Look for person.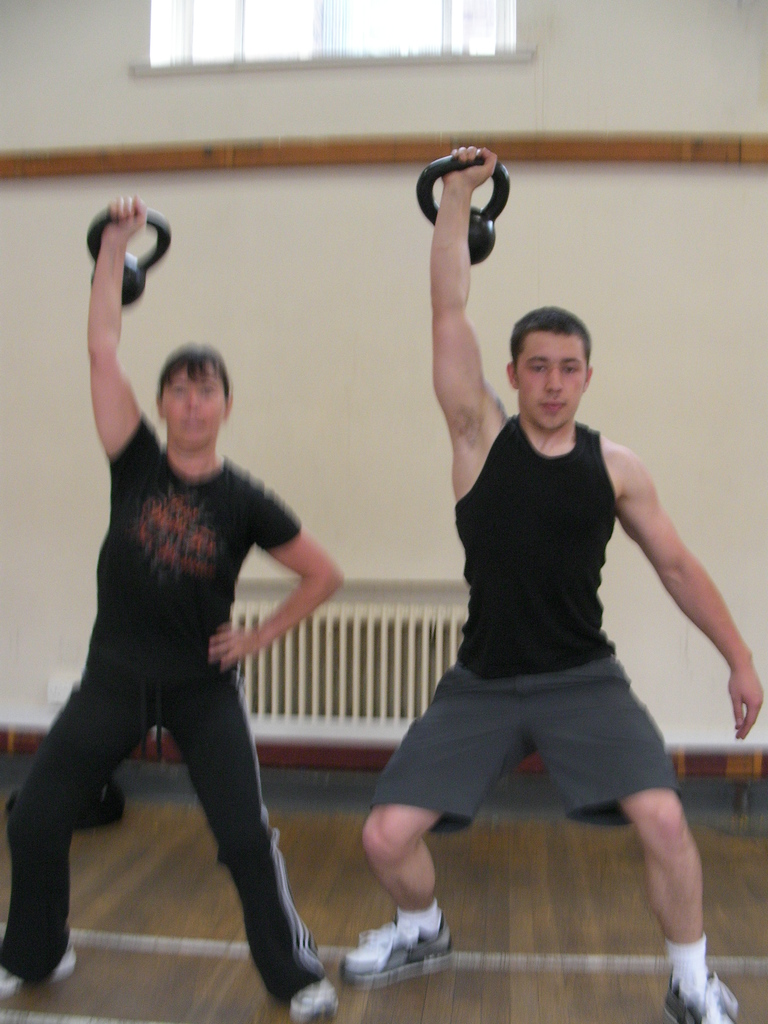
Found: (336,150,766,1021).
